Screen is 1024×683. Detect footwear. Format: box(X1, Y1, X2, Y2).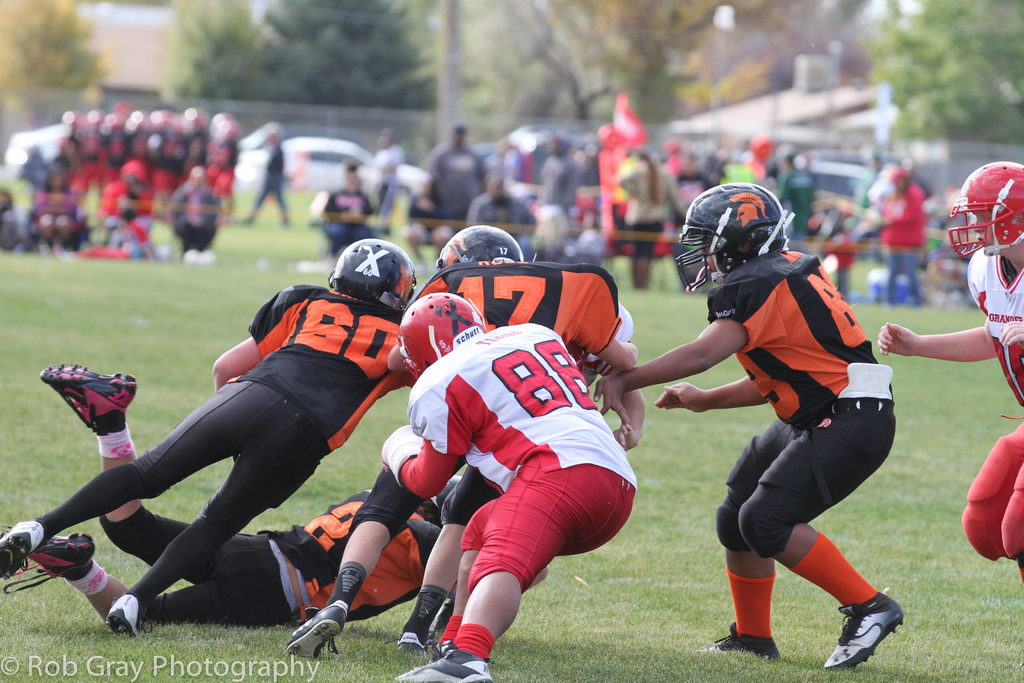
box(823, 597, 906, 671).
